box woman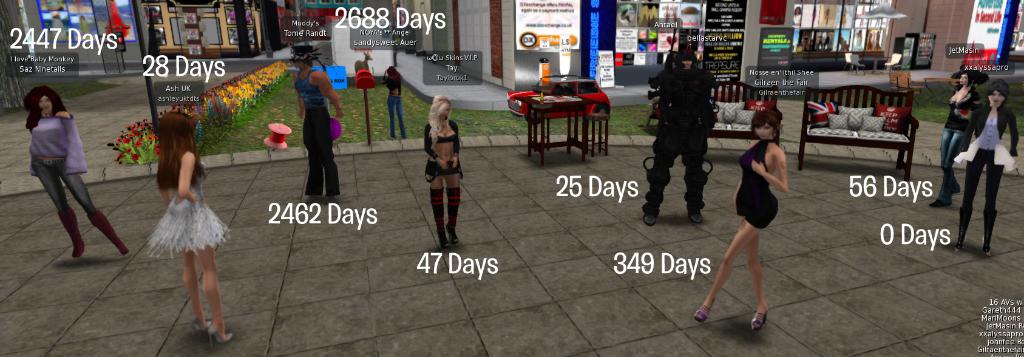
x1=25 y1=86 x2=134 y2=268
